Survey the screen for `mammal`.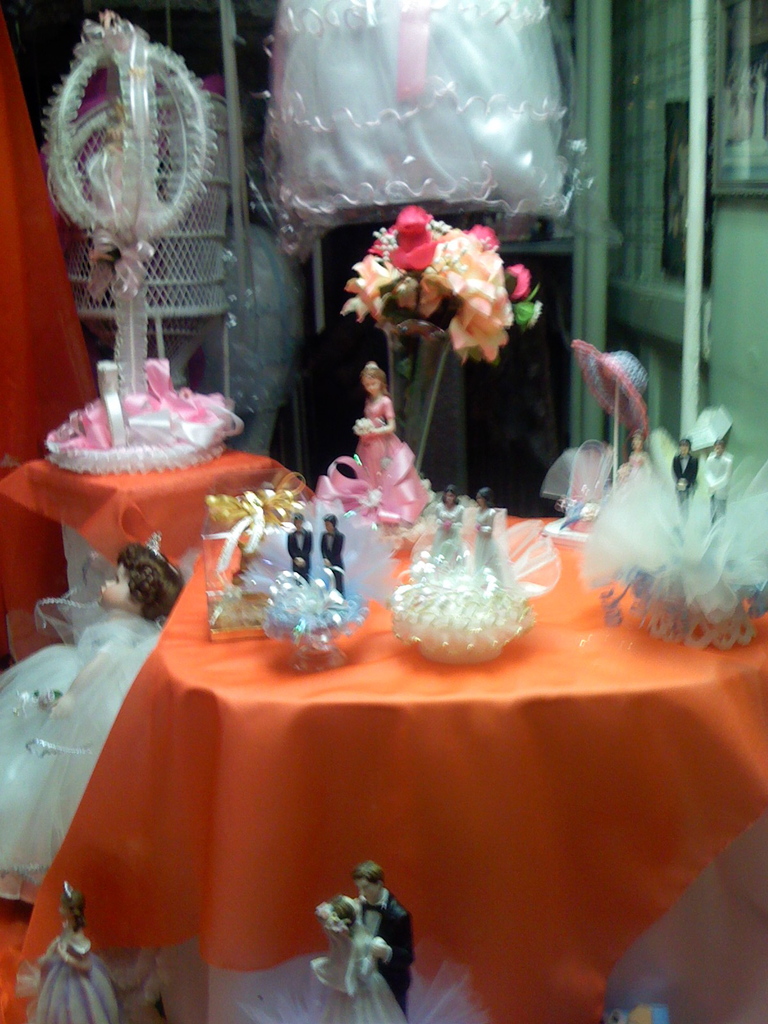
Survey found: (x1=312, y1=886, x2=405, y2=1021).
